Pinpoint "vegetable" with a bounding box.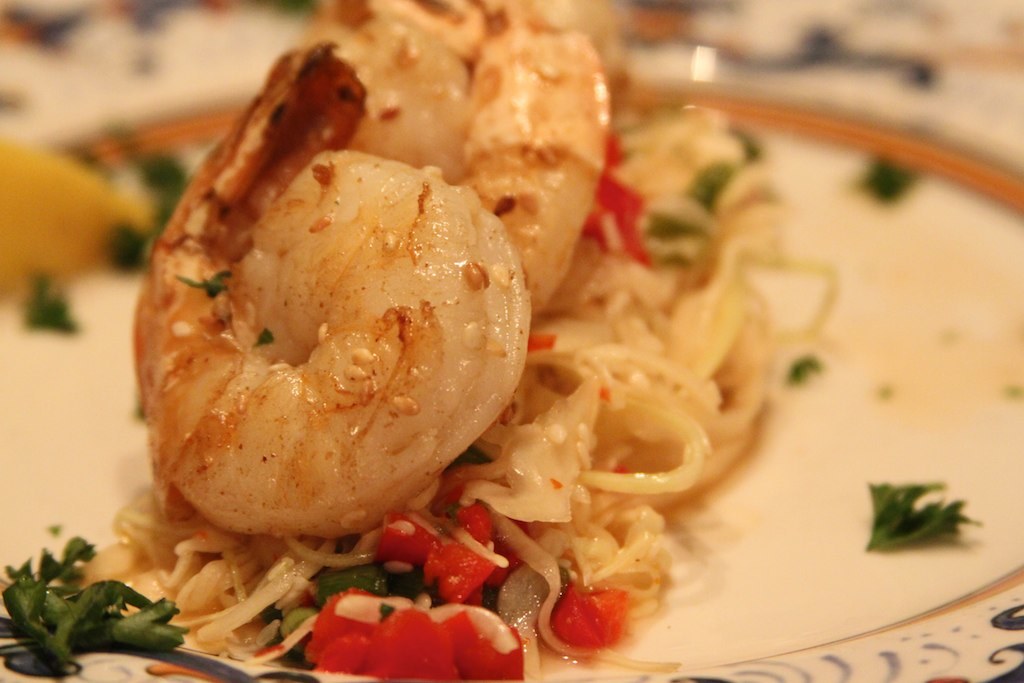
<region>377, 505, 501, 613</region>.
